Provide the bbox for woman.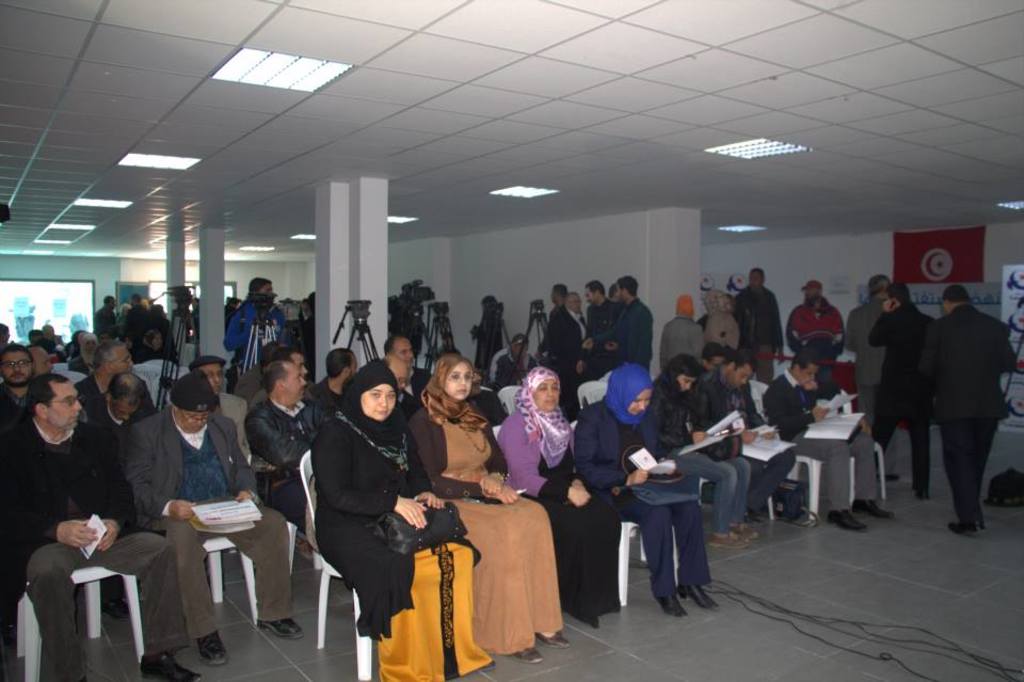
bbox(492, 363, 622, 631).
